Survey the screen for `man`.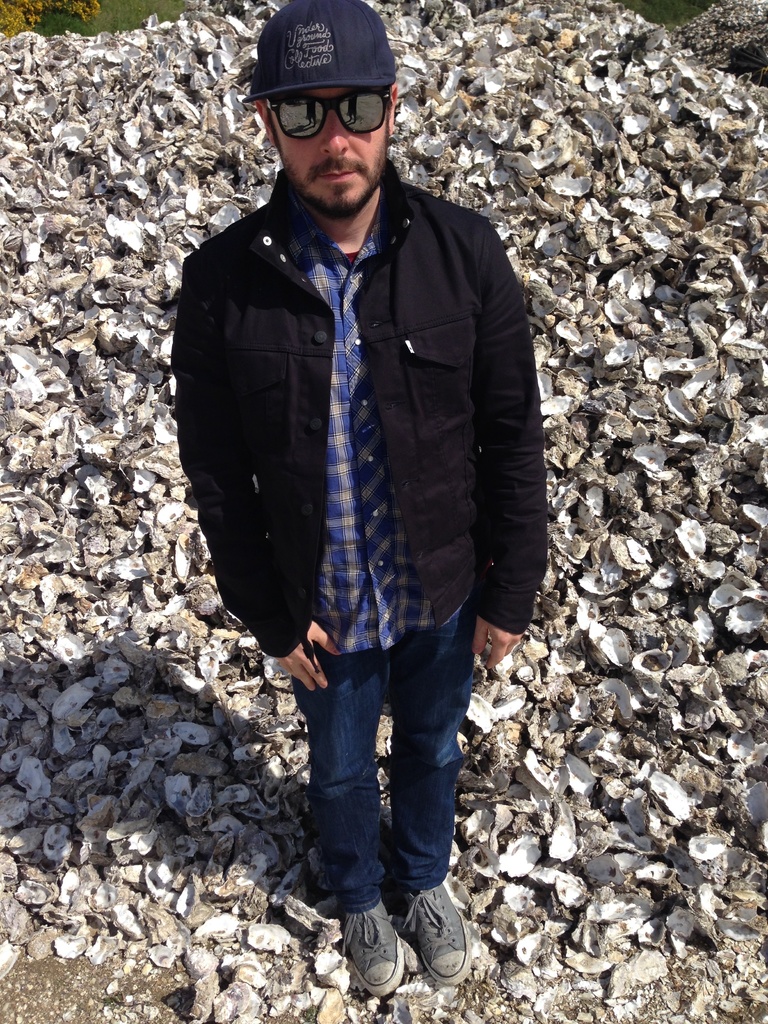
Survey found: crop(166, 21, 564, 942).
